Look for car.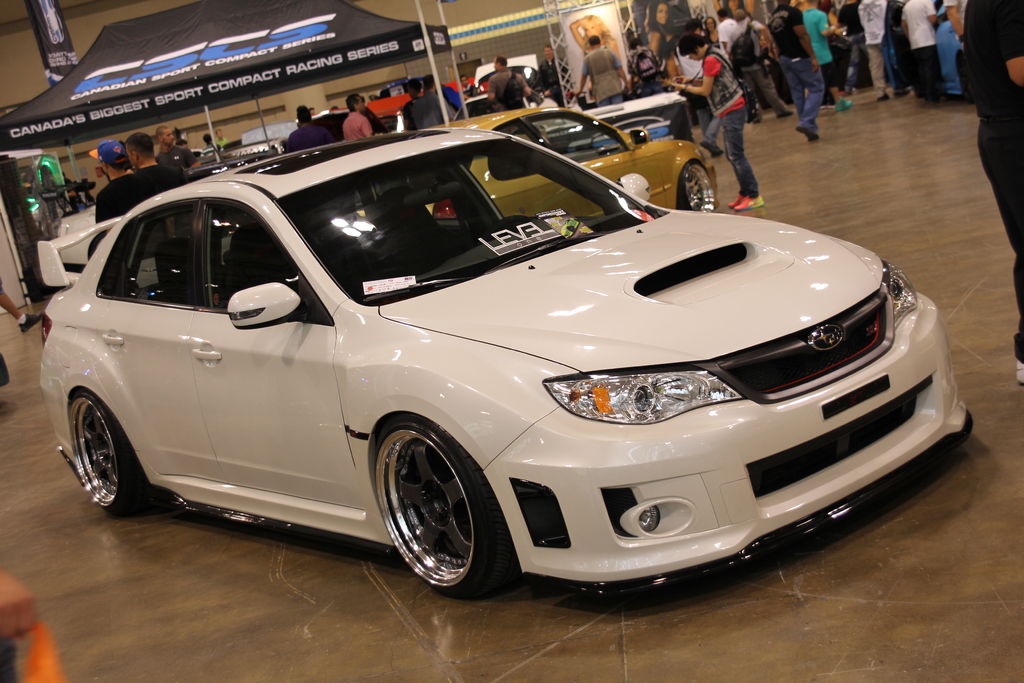
Found: <bbox>410, 106, 716, 210</bbox>.
